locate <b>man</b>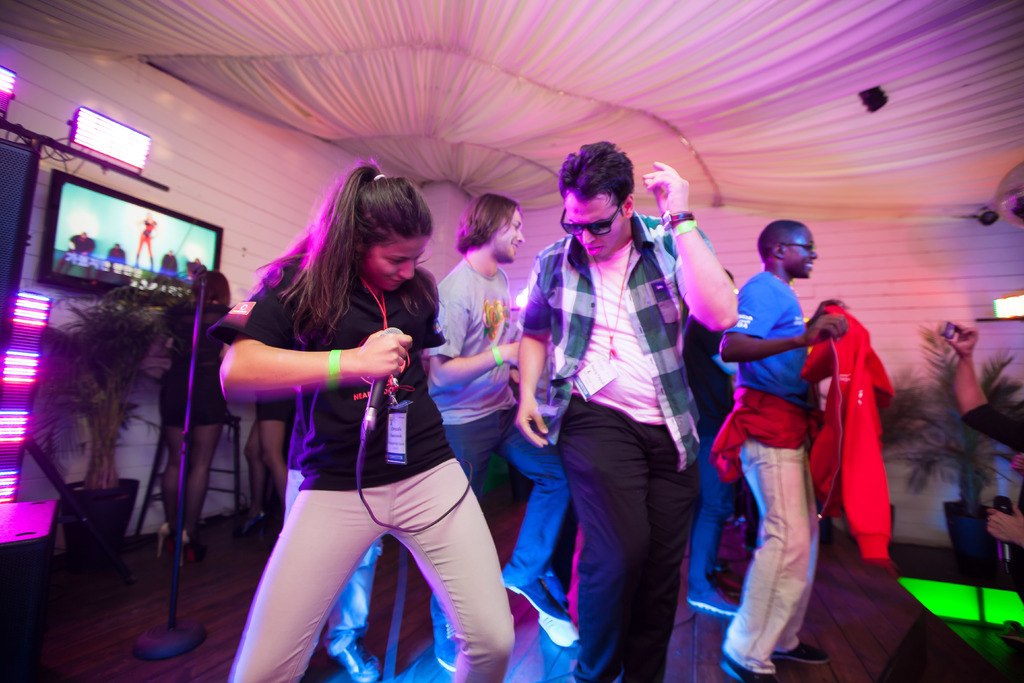
700:215:845:672
